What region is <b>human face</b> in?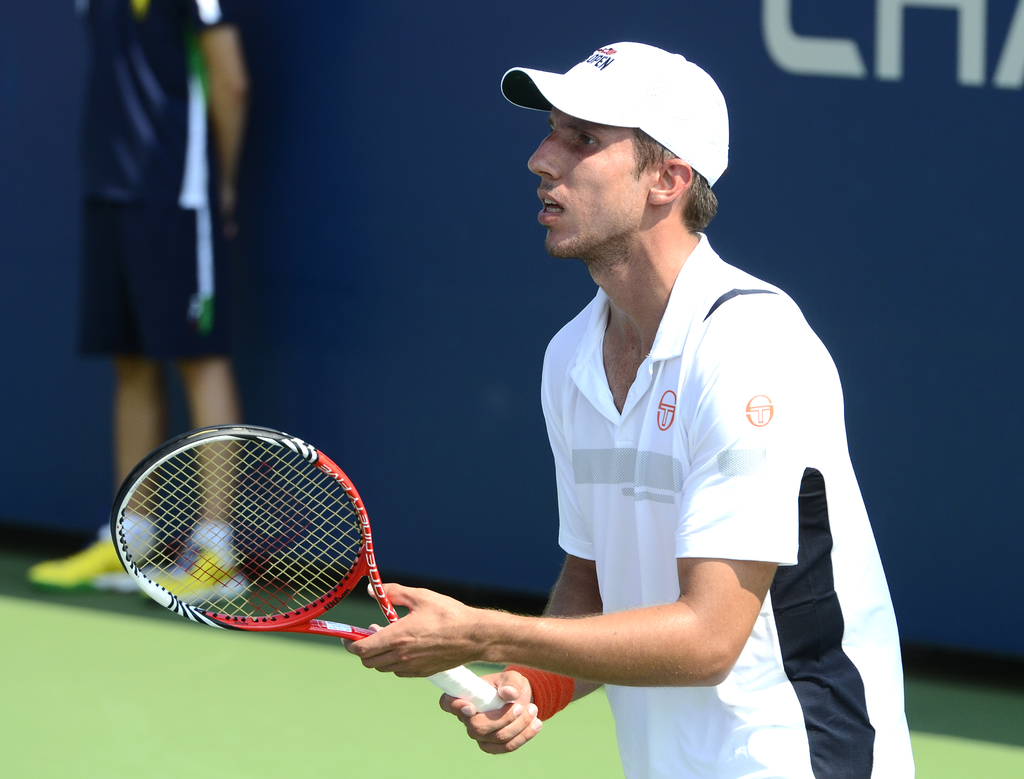
pyautogui.locateOnScreen(525, 108, 649, 262).
